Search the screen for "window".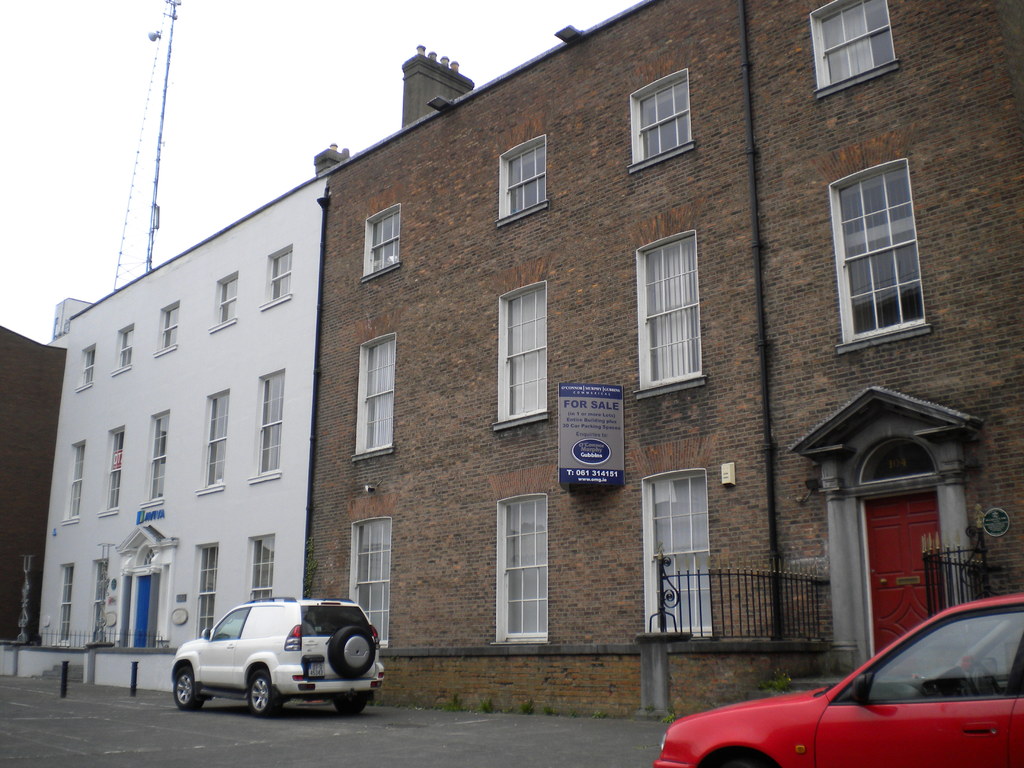
Found at [193,541,219,639].
